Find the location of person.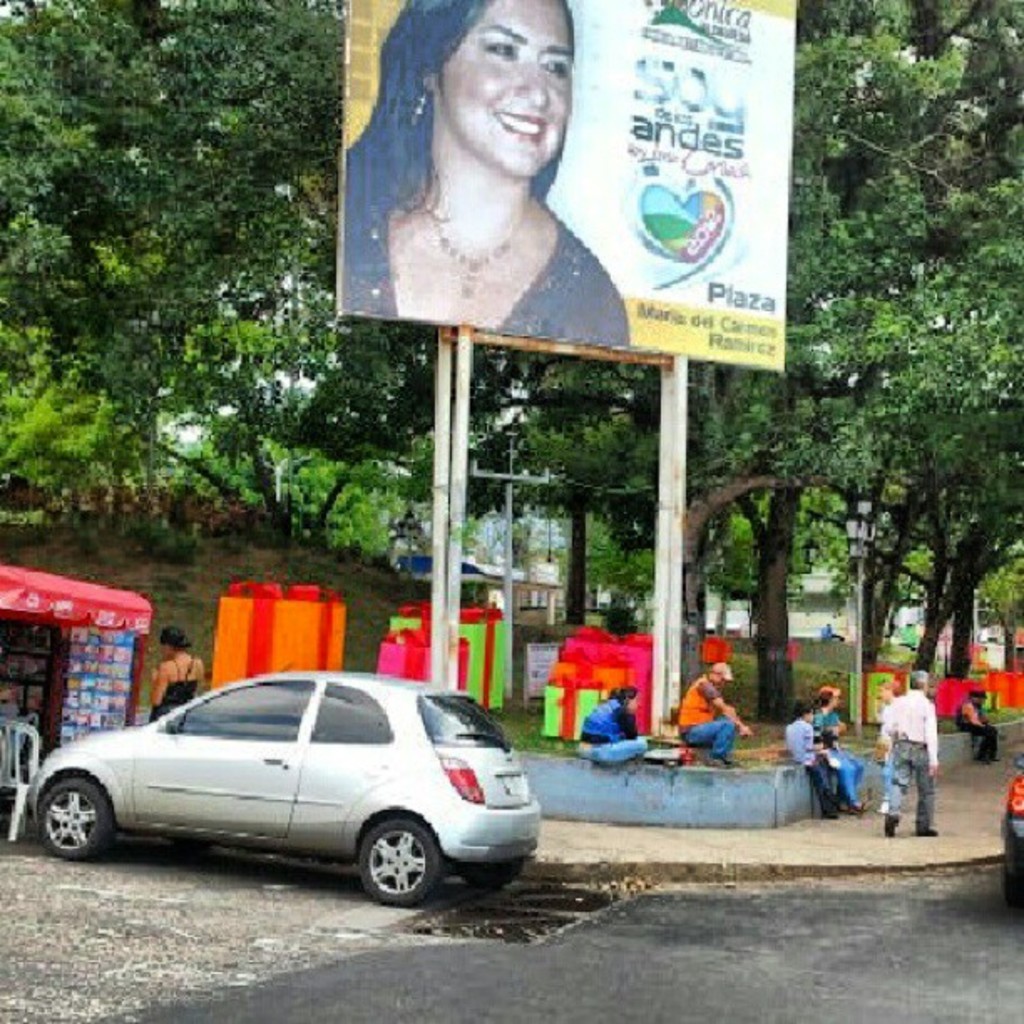
Location: (x1=579, y1=679, x2=651, y2=768).
